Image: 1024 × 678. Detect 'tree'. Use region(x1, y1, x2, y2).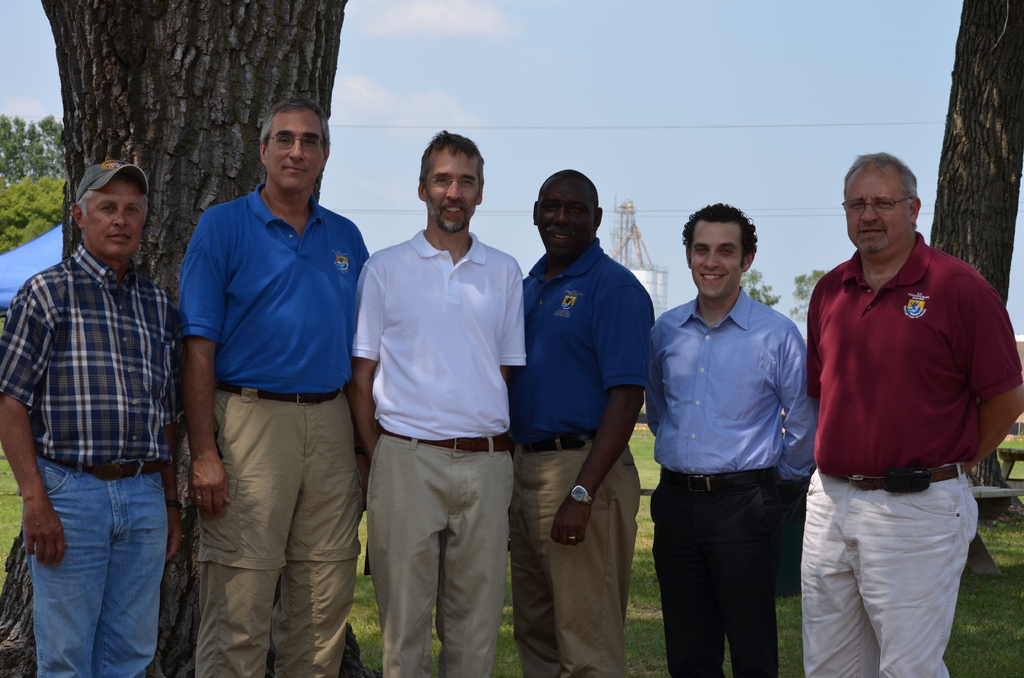
region(0, 0, 359, 677).
